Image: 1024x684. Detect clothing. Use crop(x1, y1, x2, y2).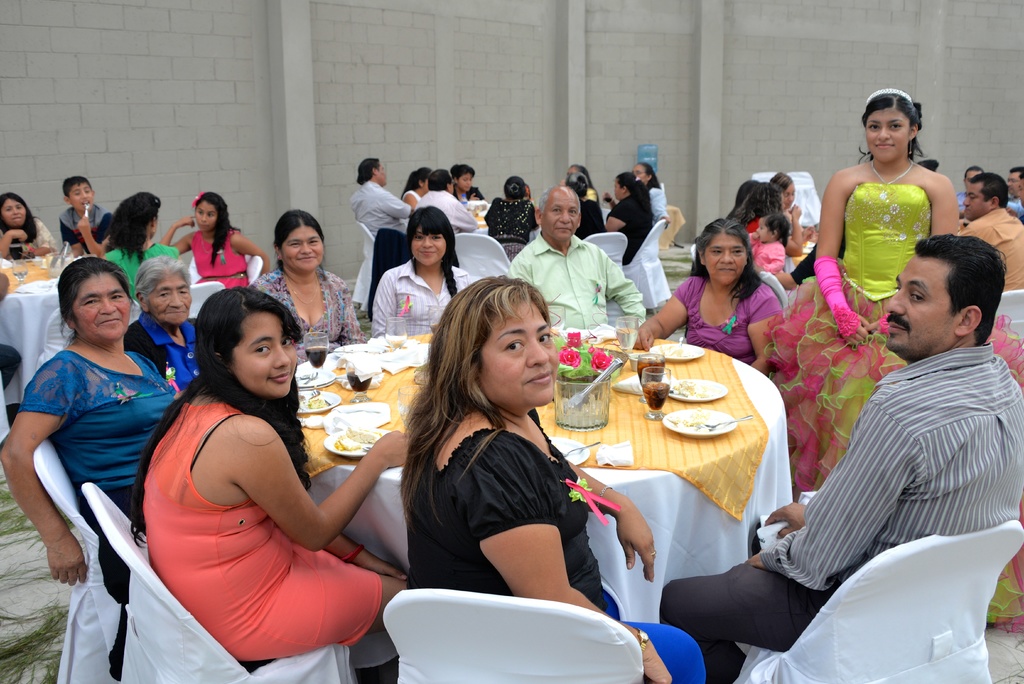
crop(413, 400, 701, 683).
